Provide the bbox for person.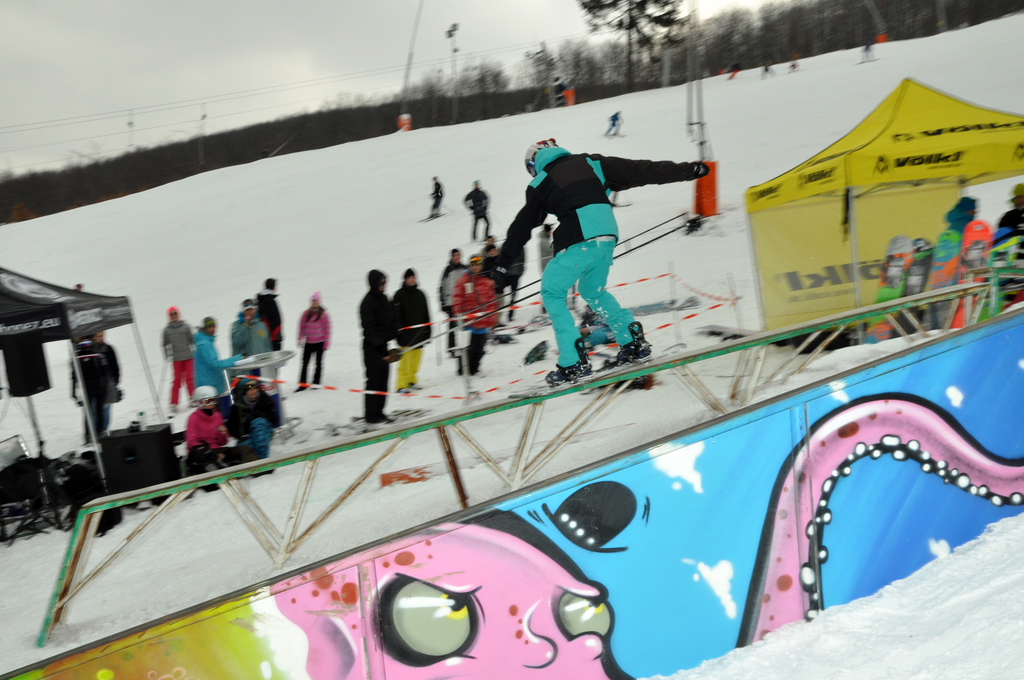
[429,179,440,216].
